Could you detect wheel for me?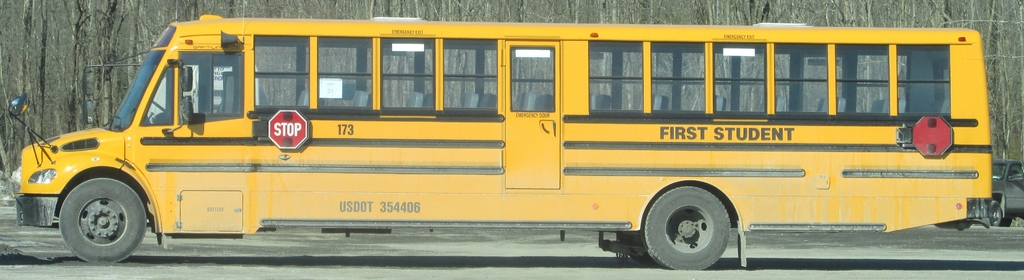
Detection result: region(988, 201, 1002, 224).
